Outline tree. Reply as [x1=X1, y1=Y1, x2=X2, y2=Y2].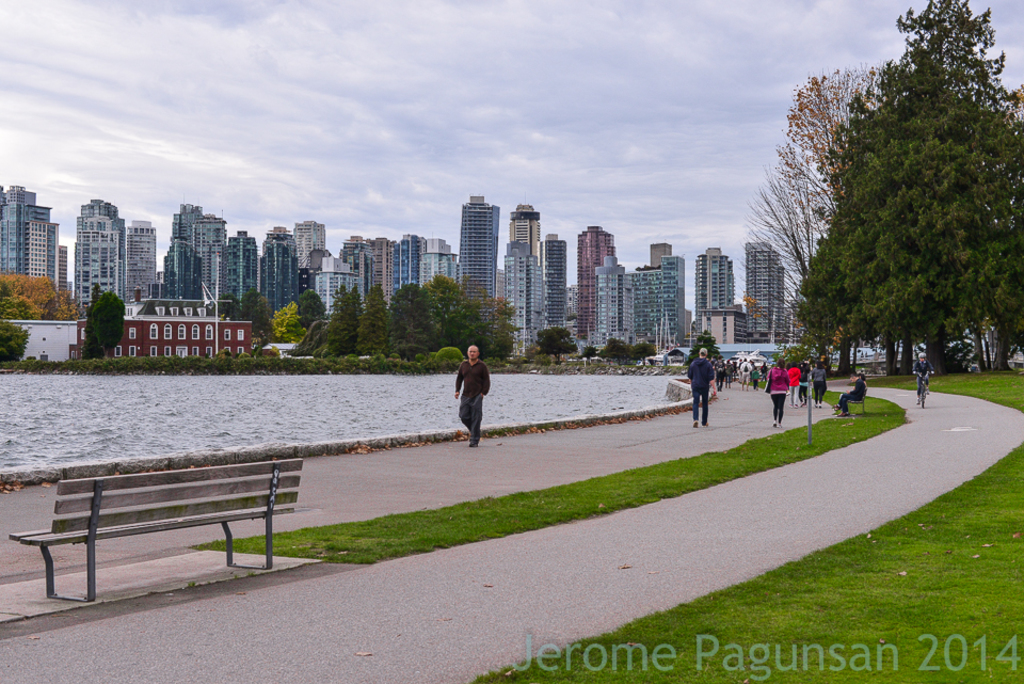
[x1=83, y1=291, x2=134, y2=368].
